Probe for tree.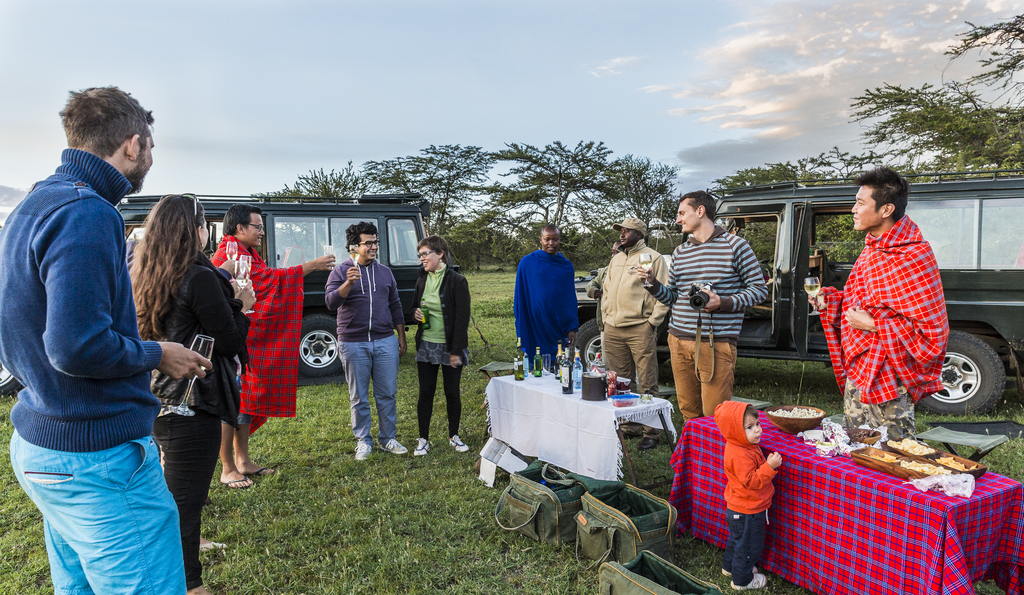
Probe result: box=[479, 130, 637, 259].
